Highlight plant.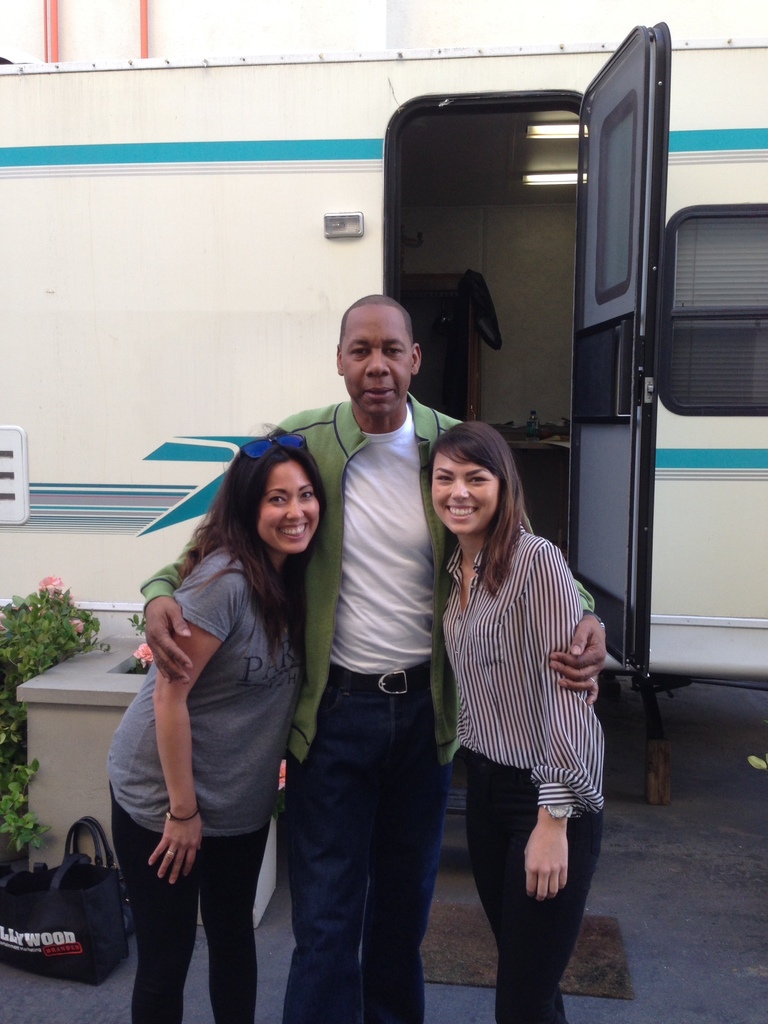
Highlighted region: Rect(131, 614, 291, 788).
